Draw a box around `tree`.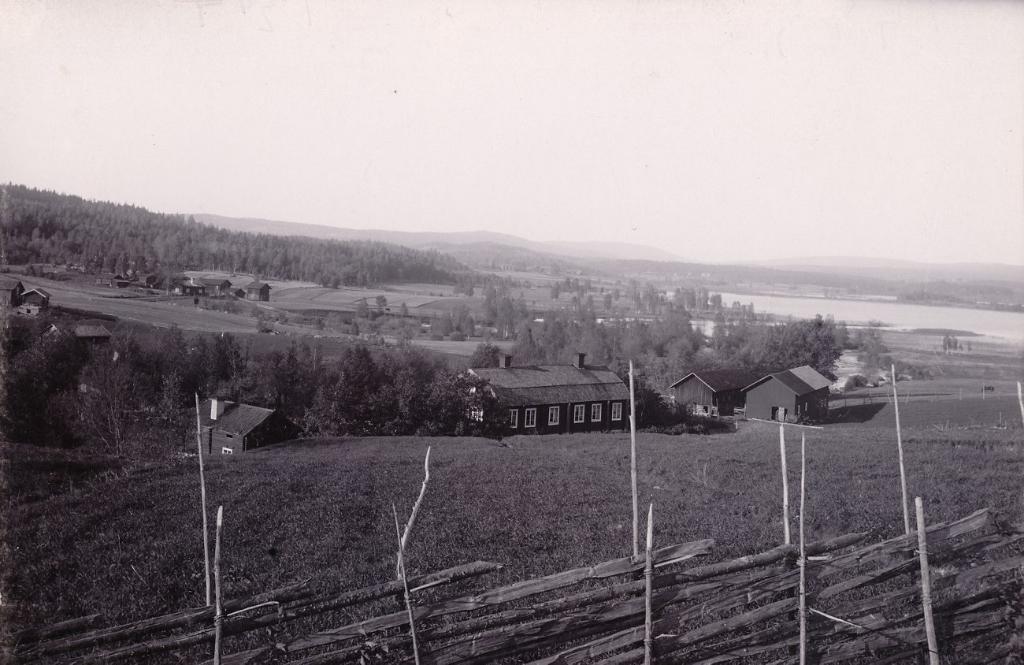
(left=547, top=319, right=583, bottom=368).
